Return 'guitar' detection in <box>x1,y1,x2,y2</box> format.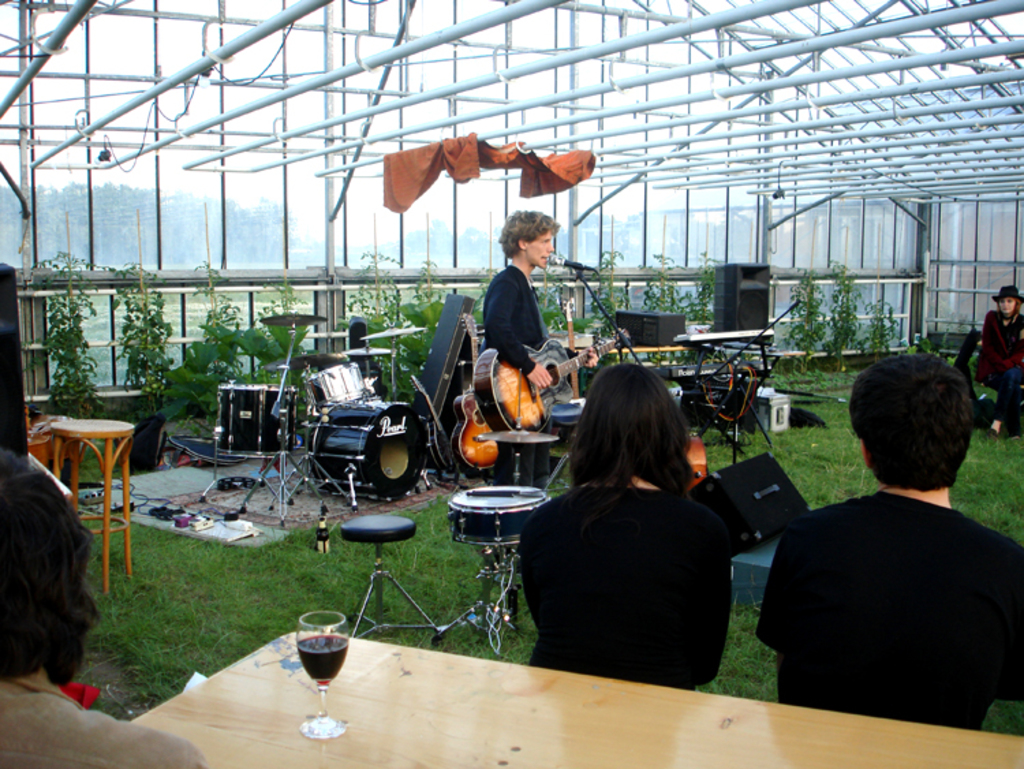
<box>683,433,714,497</box>.
